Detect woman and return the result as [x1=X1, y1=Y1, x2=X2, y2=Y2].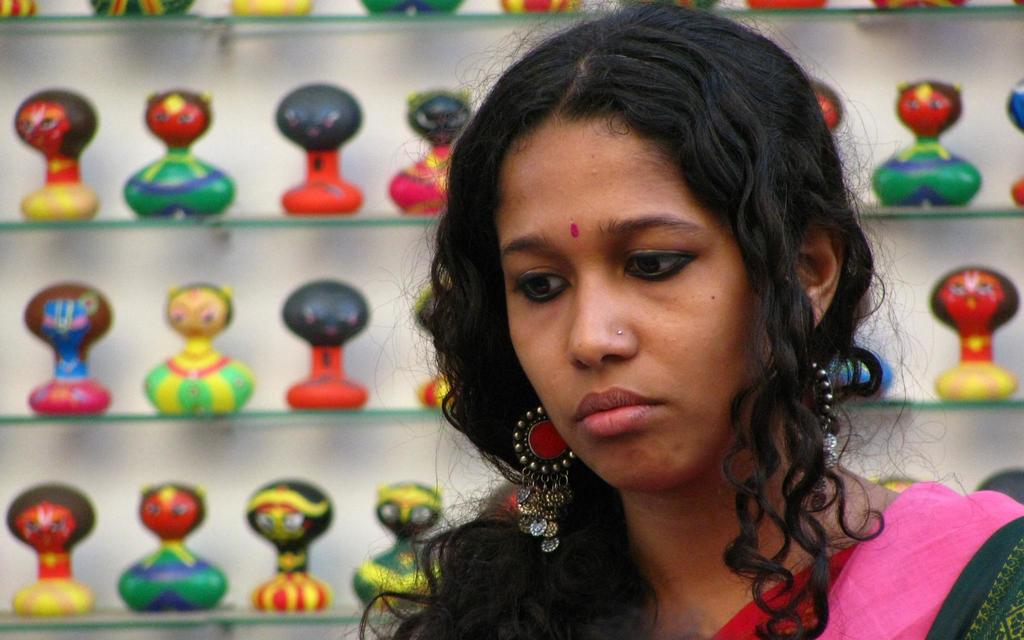
[x1=362, y1=0, x2=927, y2=631].
